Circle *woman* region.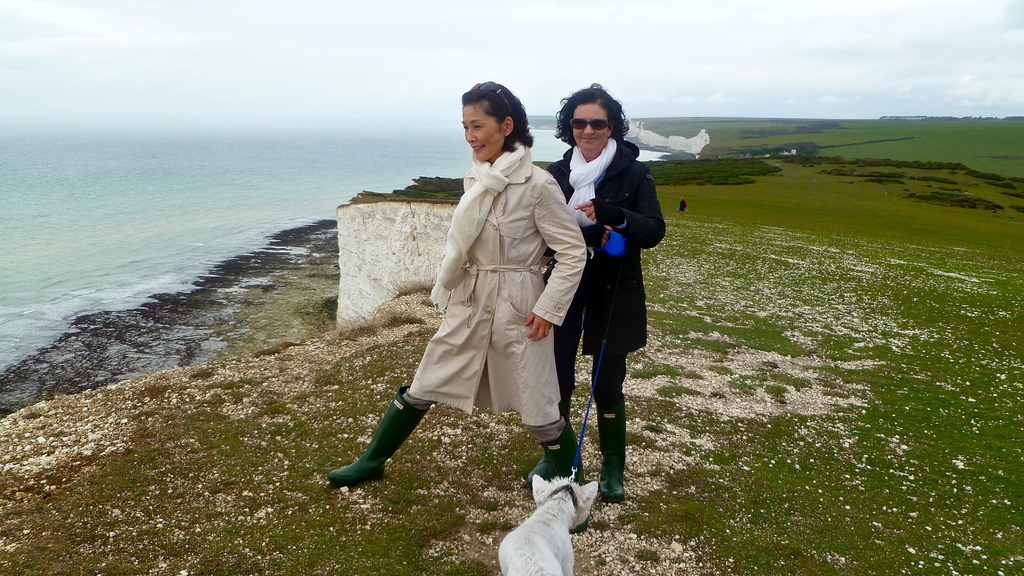
Region: [524, 79, 665, 501].
